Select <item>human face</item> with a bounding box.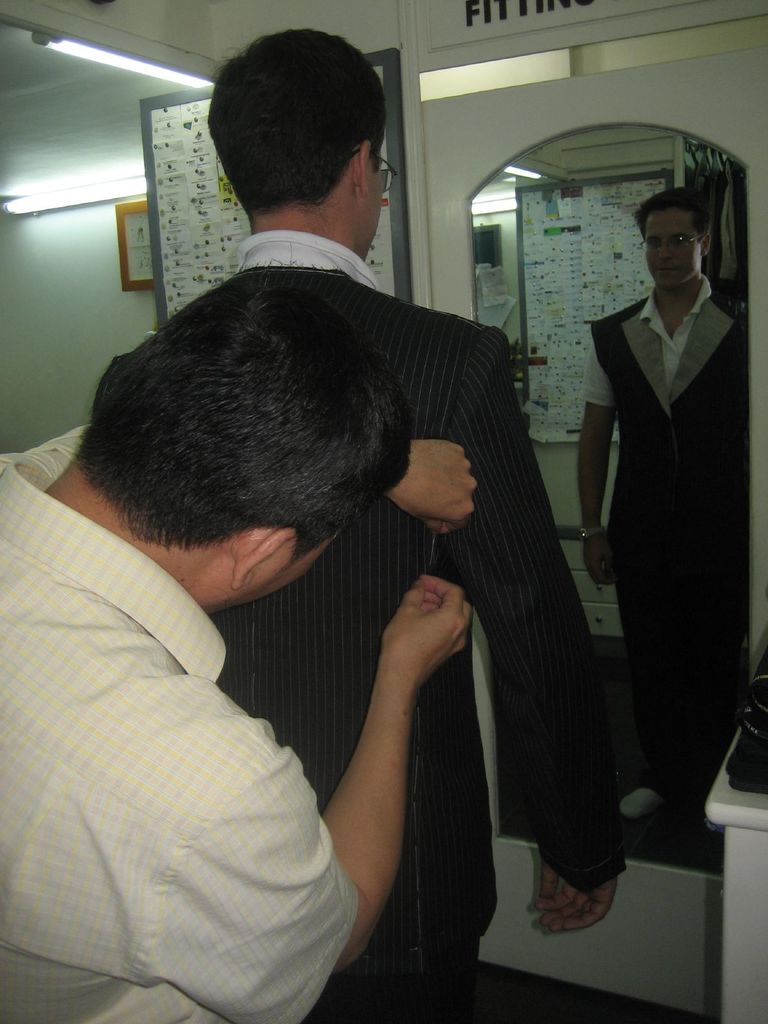
<bbox>202, 535, 351, 610</bbox>.
